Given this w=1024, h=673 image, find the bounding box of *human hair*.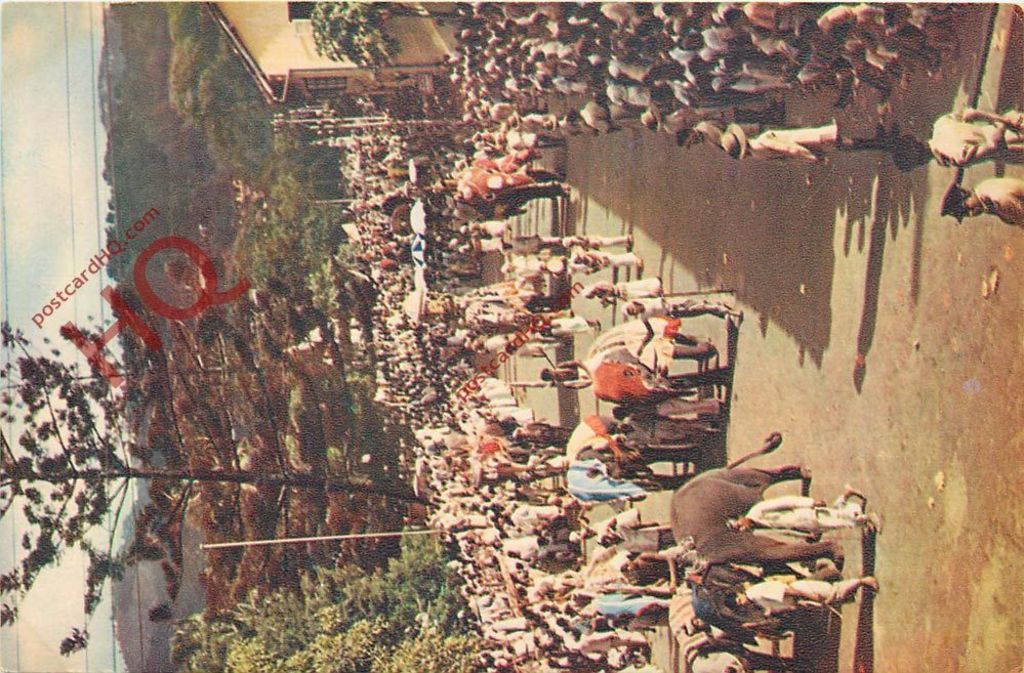
region(538, 367, 552, 383).
